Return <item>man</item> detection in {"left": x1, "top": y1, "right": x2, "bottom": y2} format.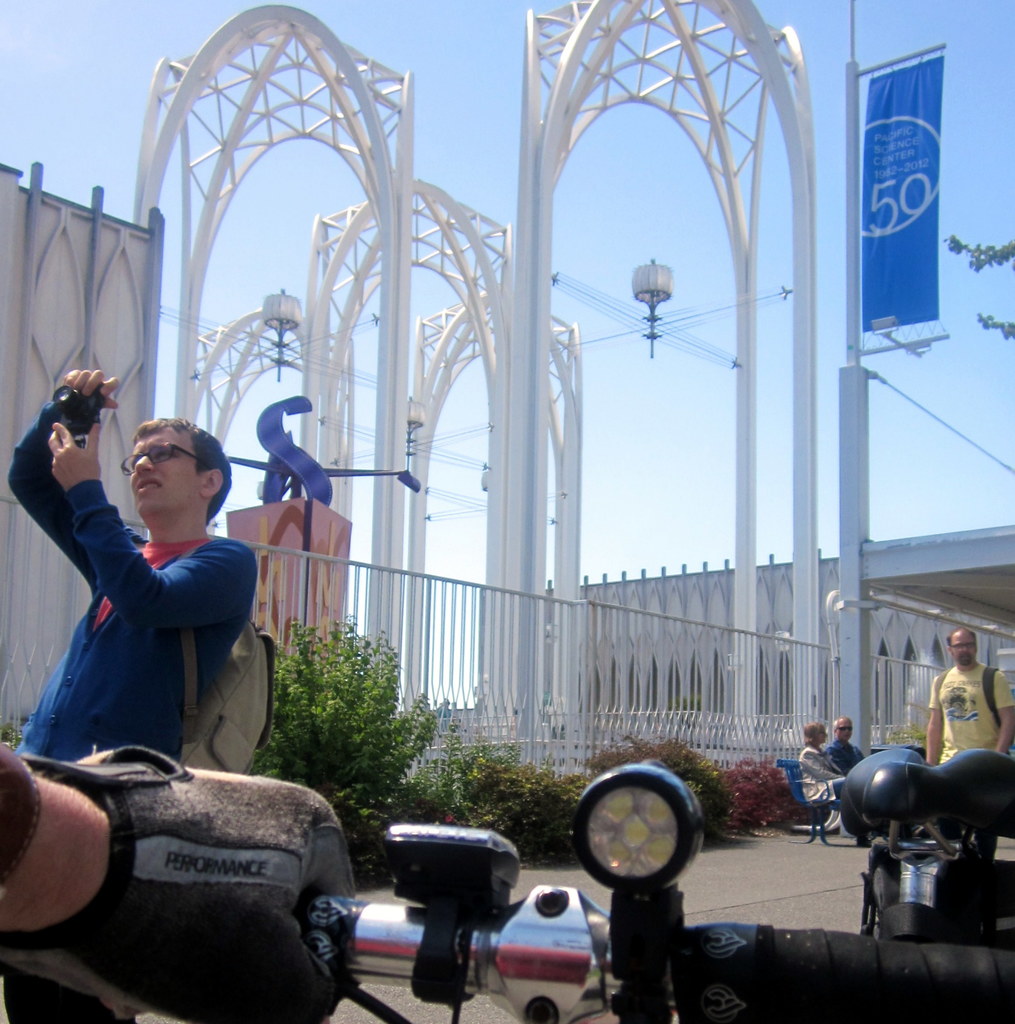
{"left": 922, "top": 628, "right": 1014, "bottom": 865}.
